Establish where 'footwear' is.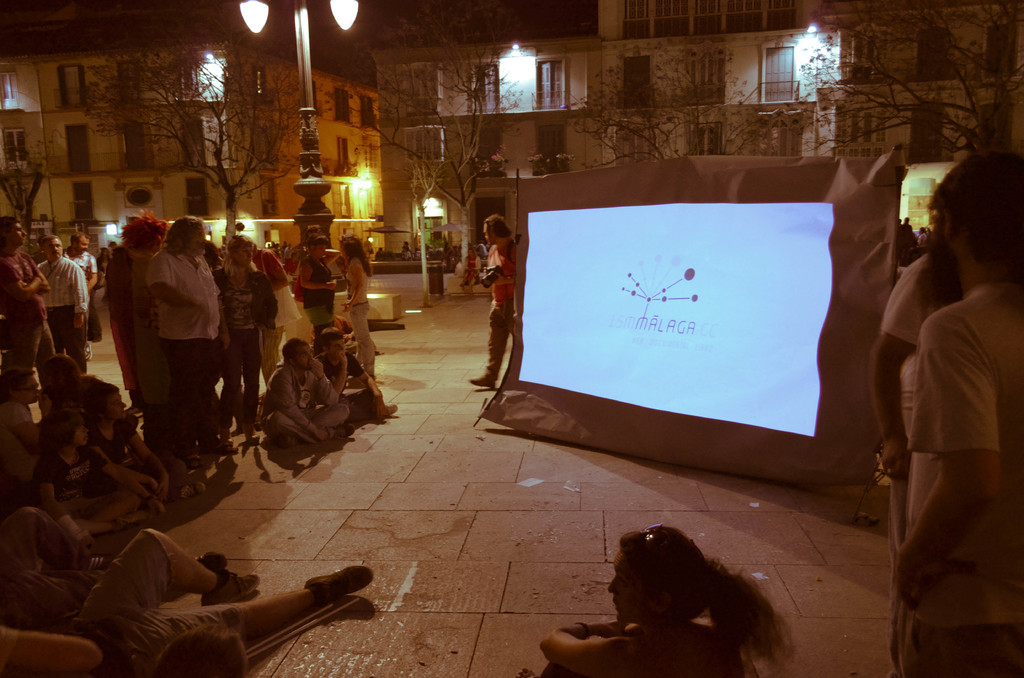
Established at 303,565,372,608.
